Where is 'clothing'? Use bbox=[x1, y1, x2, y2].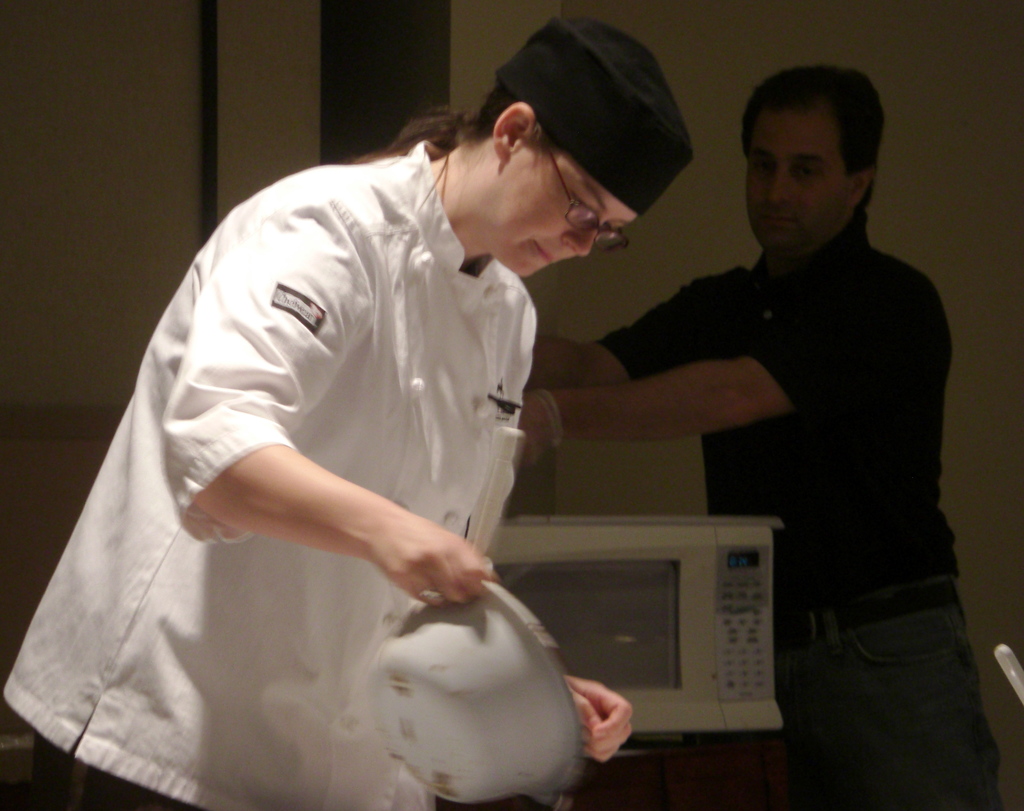
bbox=[605, 242, 996, 810].
